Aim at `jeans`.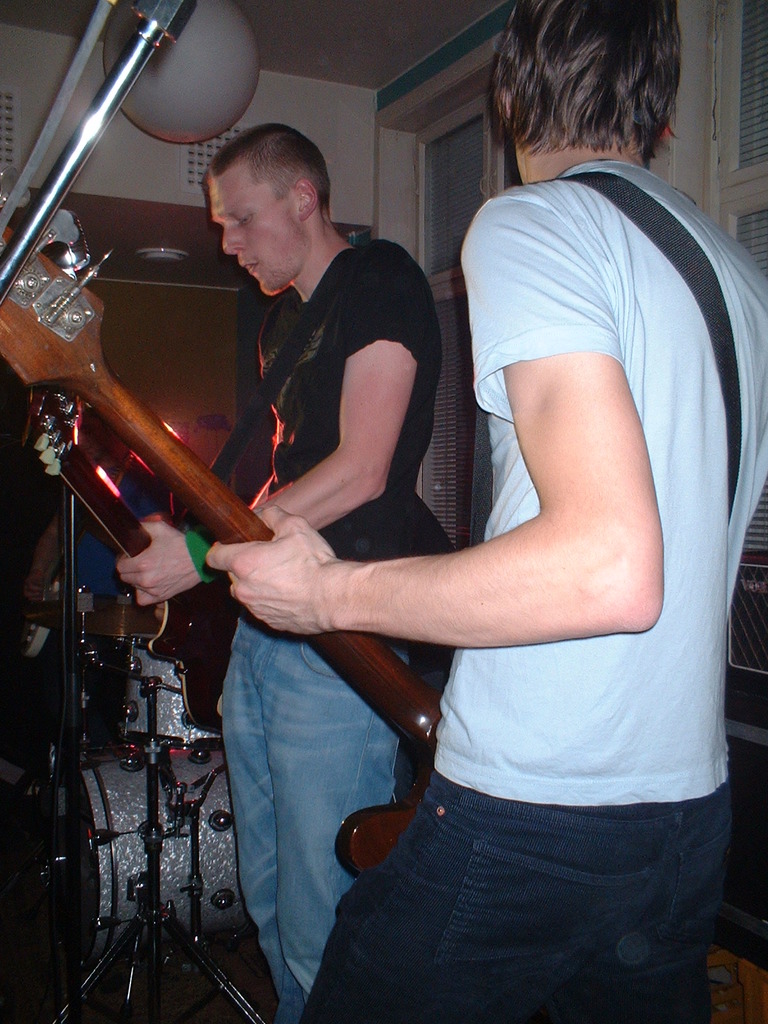
Aimed at (212,626,399,1023).
